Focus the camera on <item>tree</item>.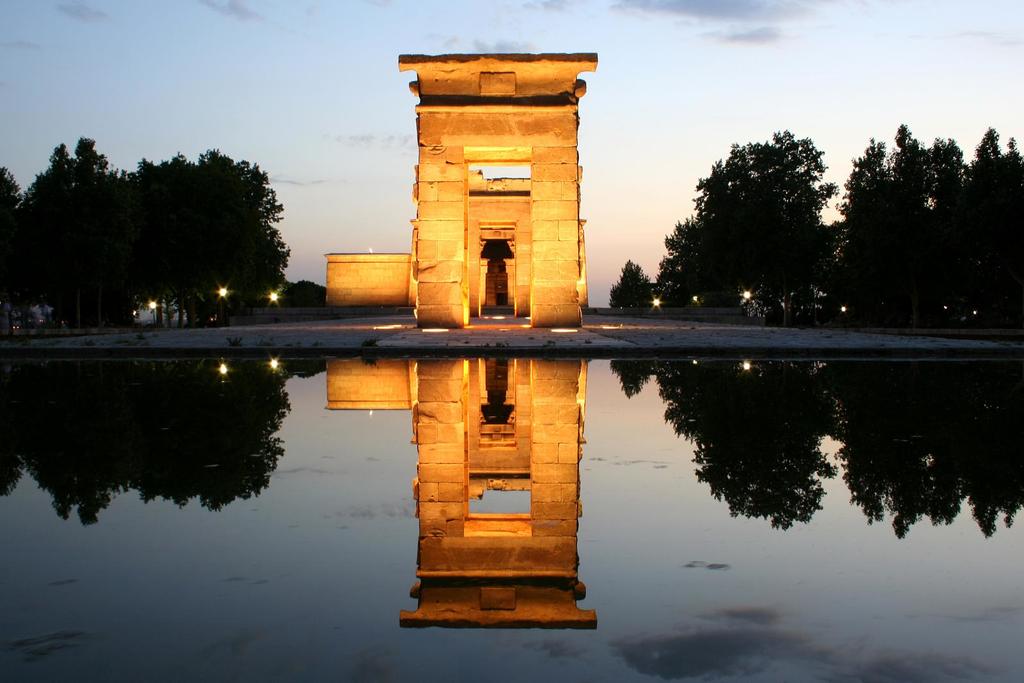
Focus region: select_region(615, 251, 648, 323).
